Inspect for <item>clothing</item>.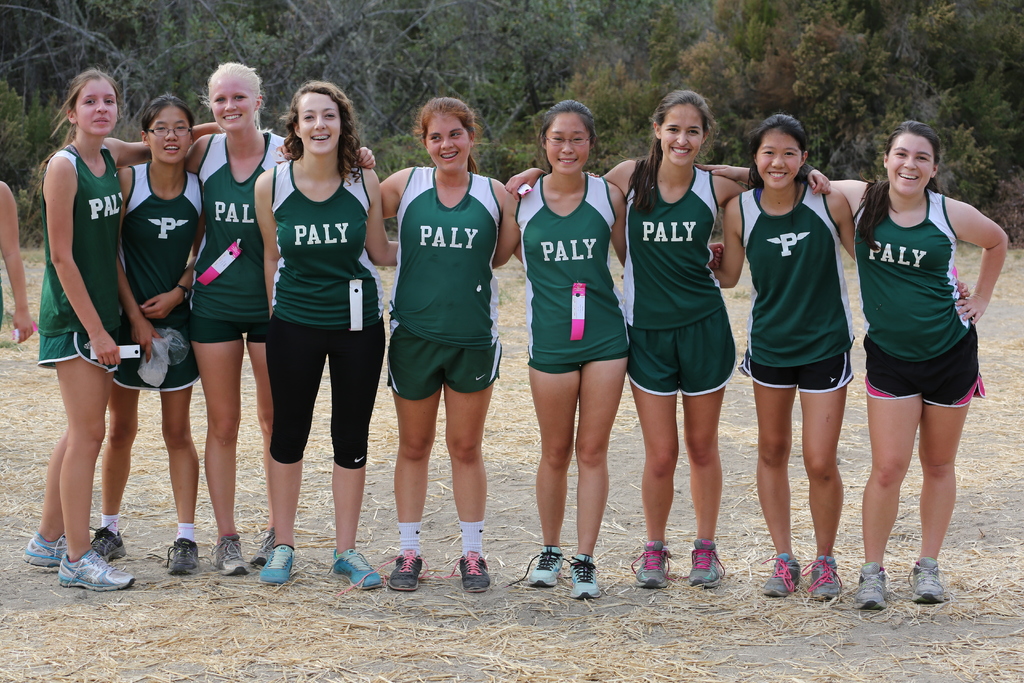
Inspection: [left=515, top=171, right=630, bottom=373].
